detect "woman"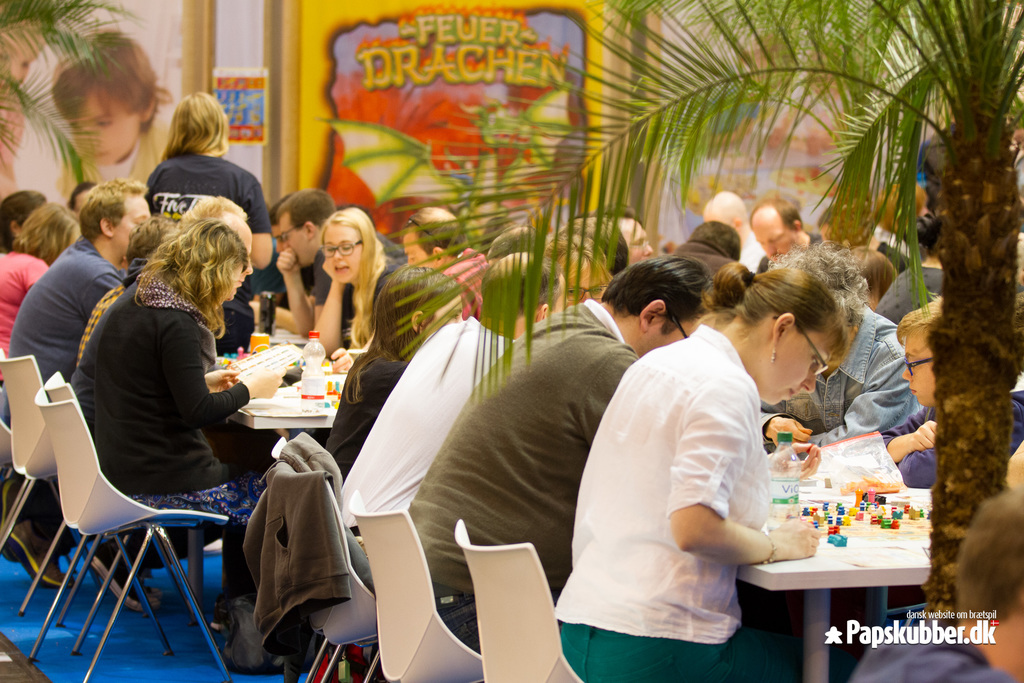
left=551, top=261, right=842, bottom=682
